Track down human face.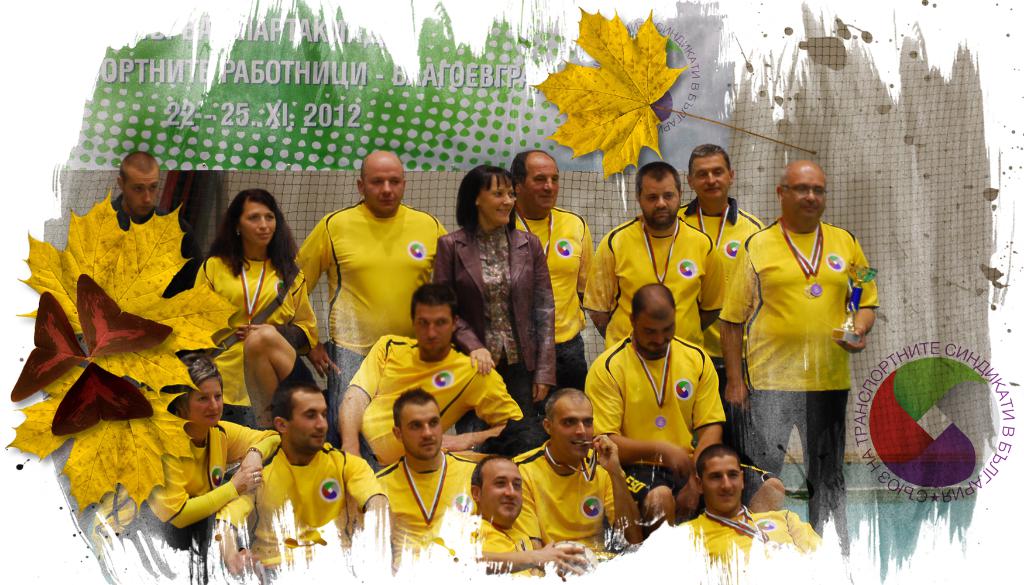
Tracked to bbox(366, 161, 399, 211).
